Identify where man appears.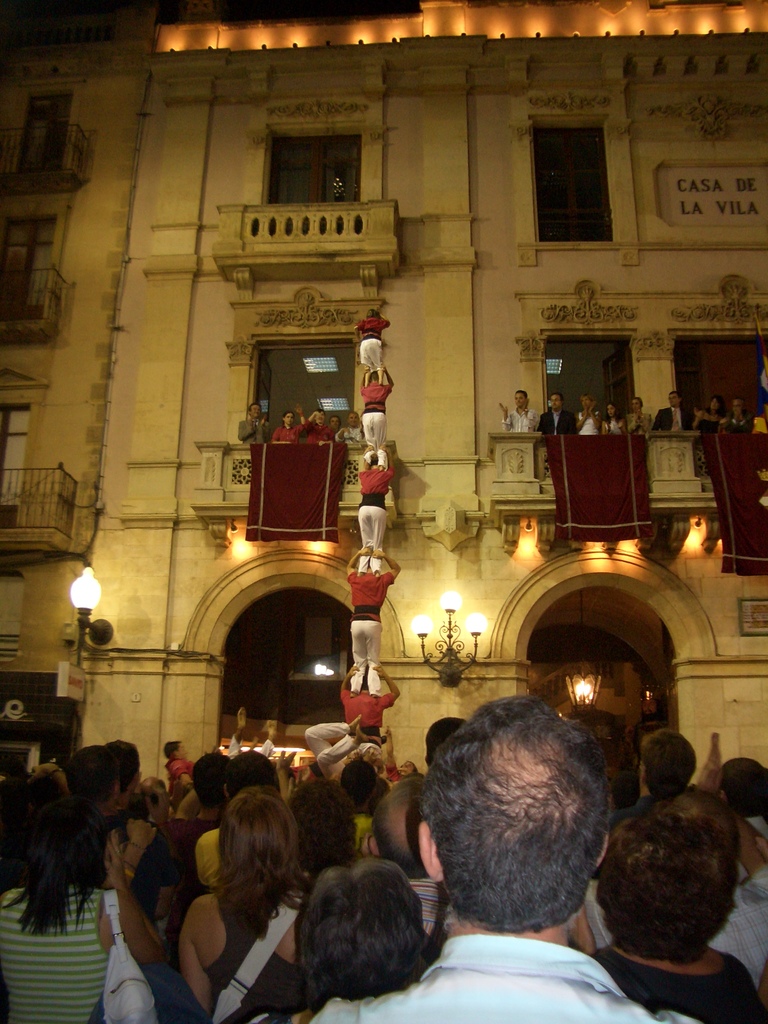
Appears at 537/395/574/434.
